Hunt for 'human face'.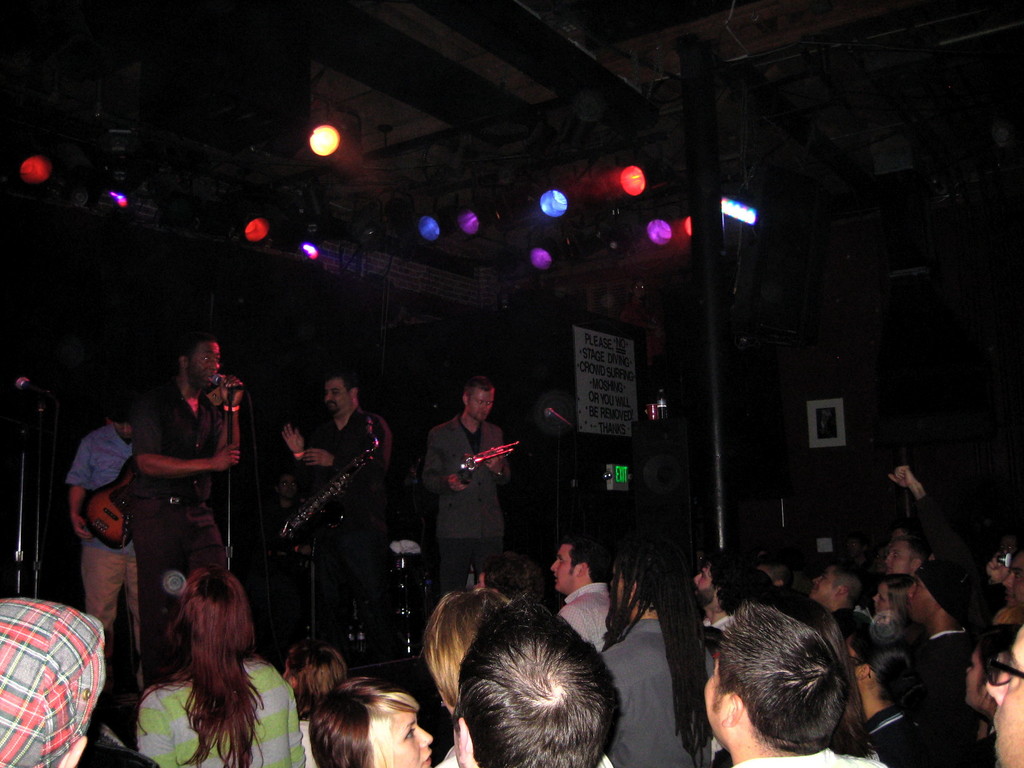
Hunted down at {"x1": 694, "y1": 563, "x2": 713, "y2": 606}.
